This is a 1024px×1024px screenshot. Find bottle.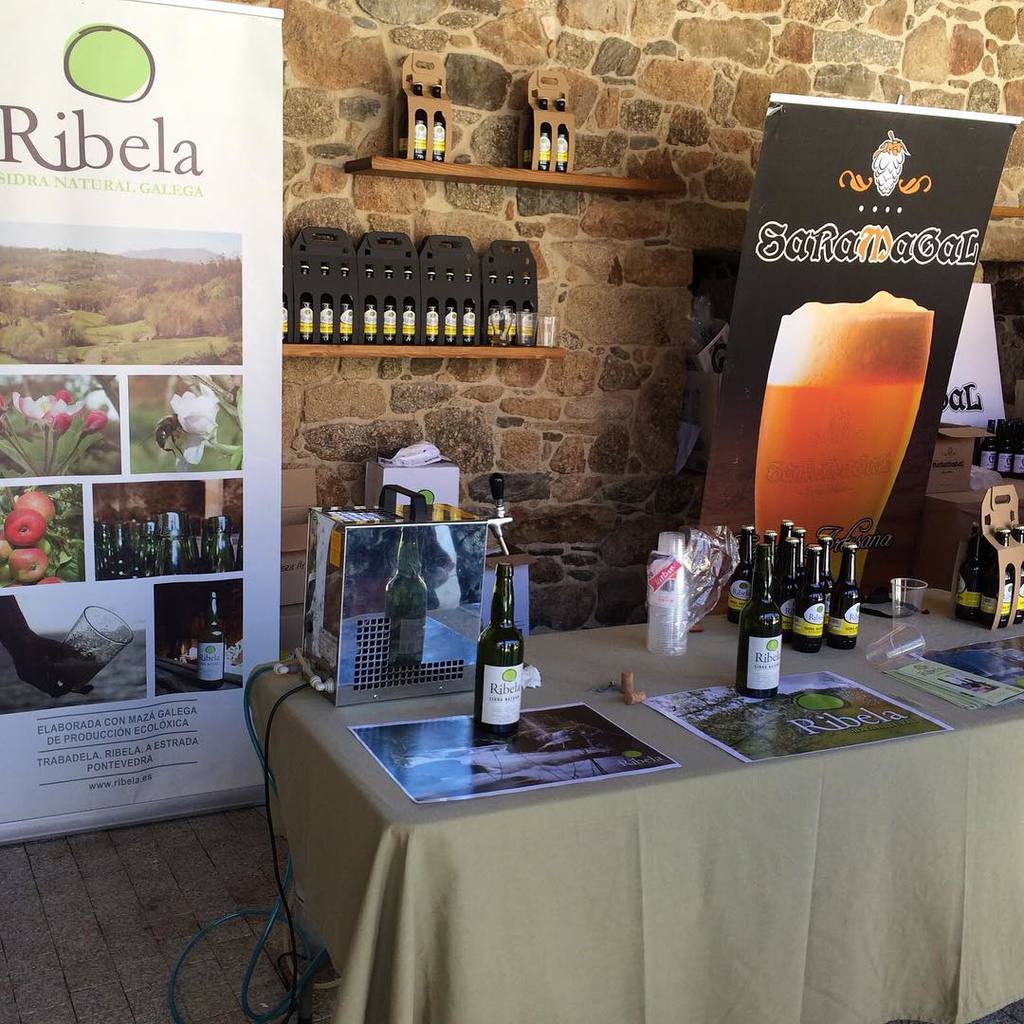
Bounding box: x1=424, y1=298, x2=442, y2=348.
